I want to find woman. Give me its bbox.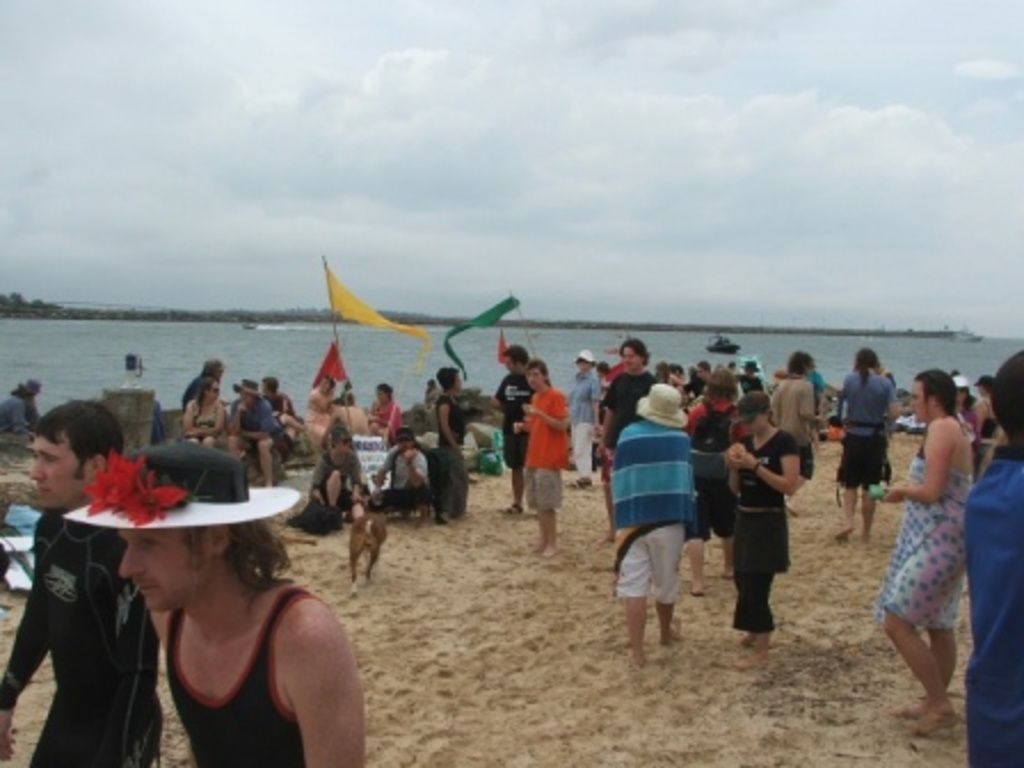
l=434, t=357, r=480, b=485.
